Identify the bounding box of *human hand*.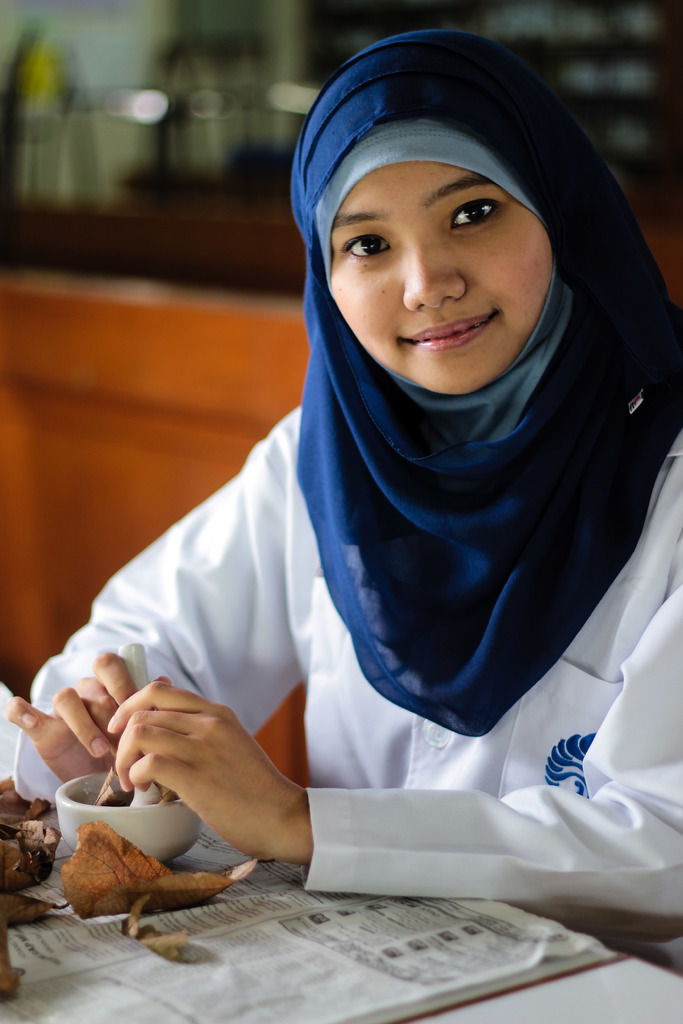
99/687/314/865.
